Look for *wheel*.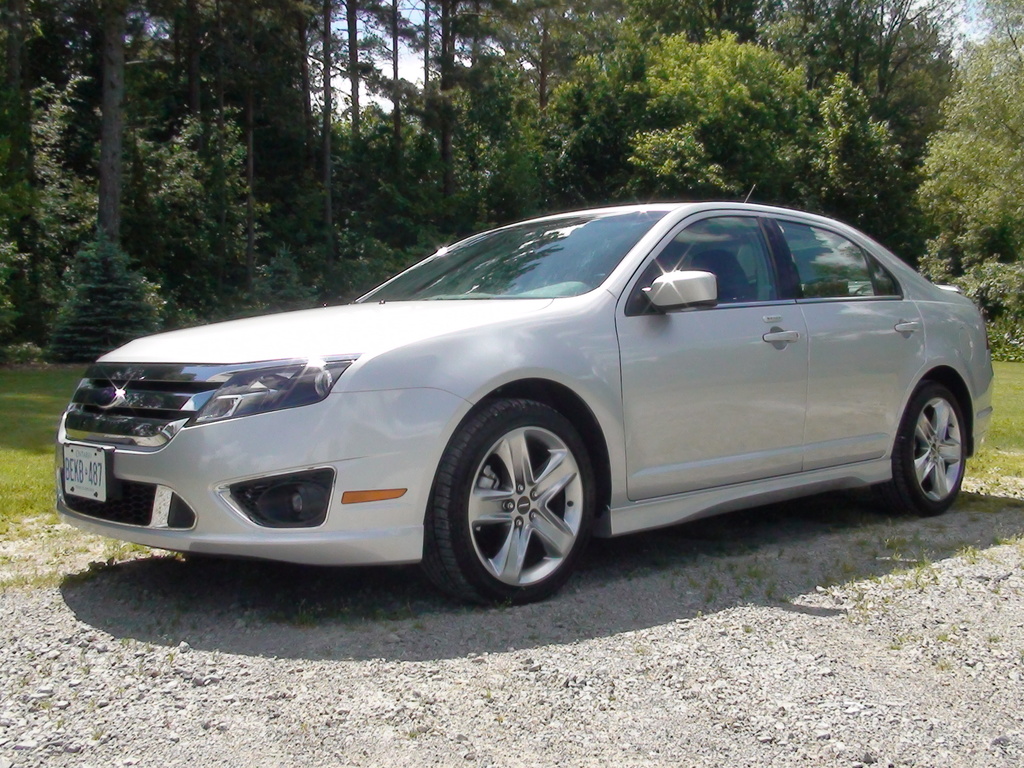
Found: crop(580, 271, 605, 290).
